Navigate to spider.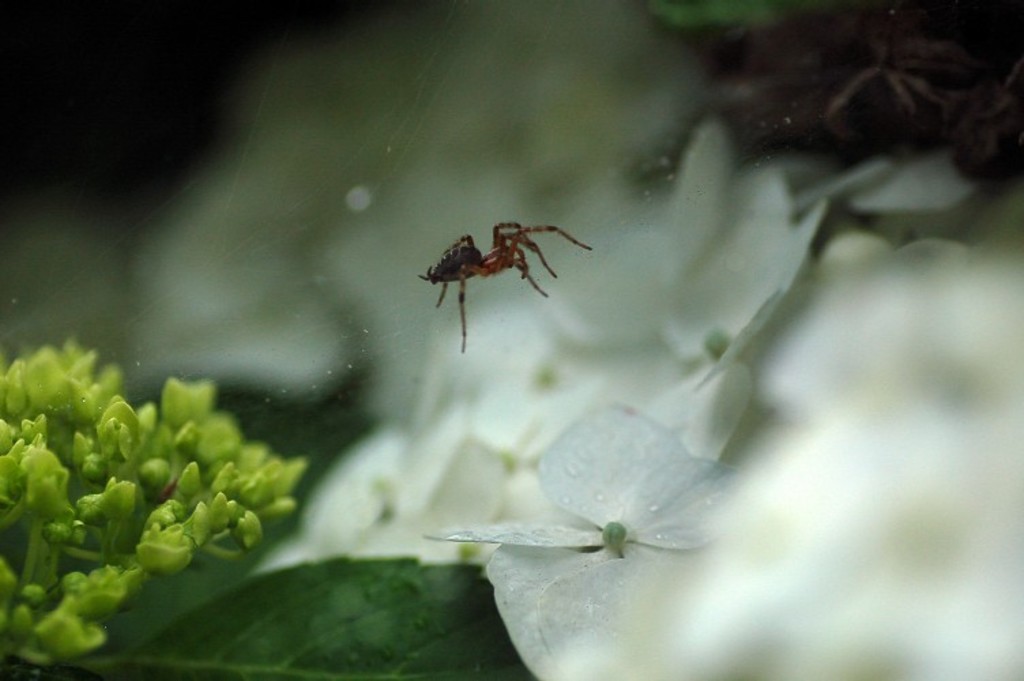
Navigation target: x1=413, y1=219, x2=595, y2=354.
